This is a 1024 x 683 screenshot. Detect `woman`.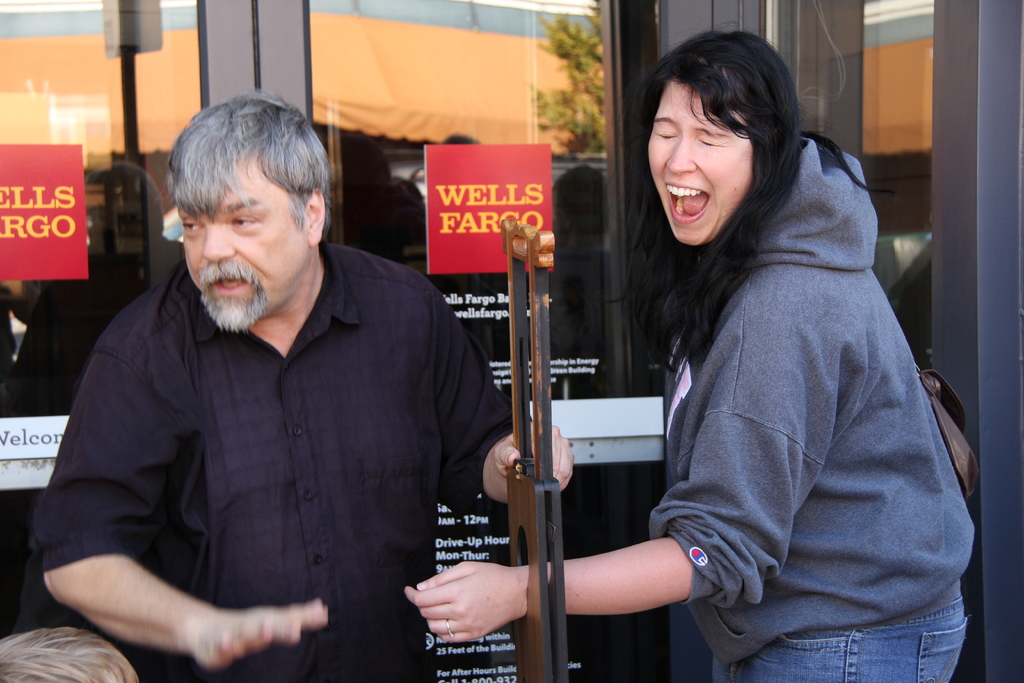
402:23:985:682.
